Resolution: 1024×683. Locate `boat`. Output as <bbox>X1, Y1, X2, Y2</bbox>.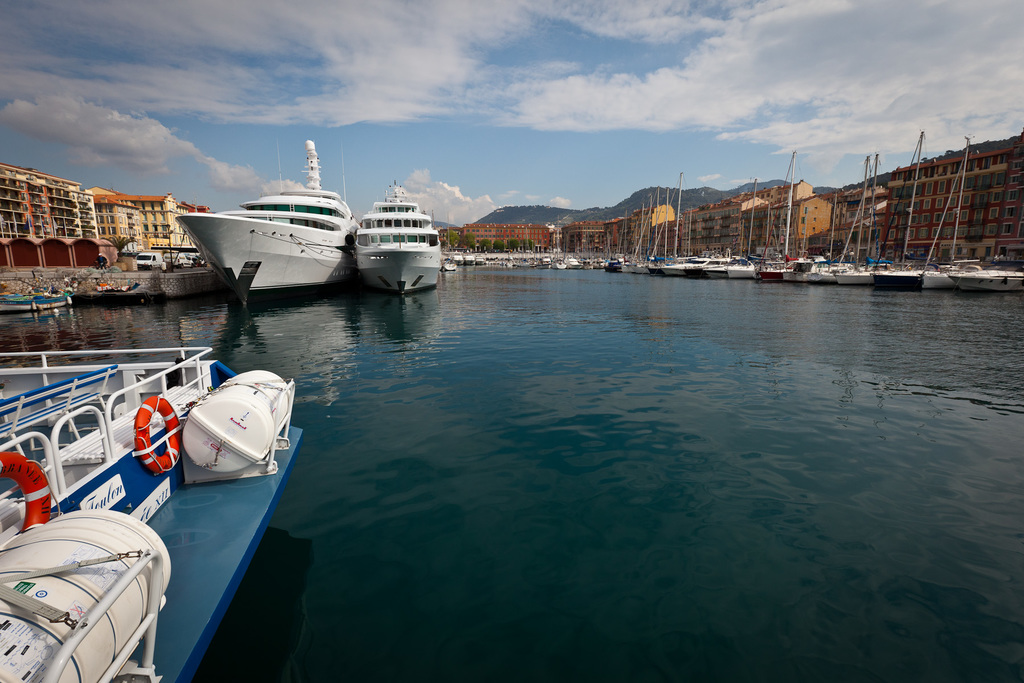
<bbox>180, 165, 379, 286</bbox>.
